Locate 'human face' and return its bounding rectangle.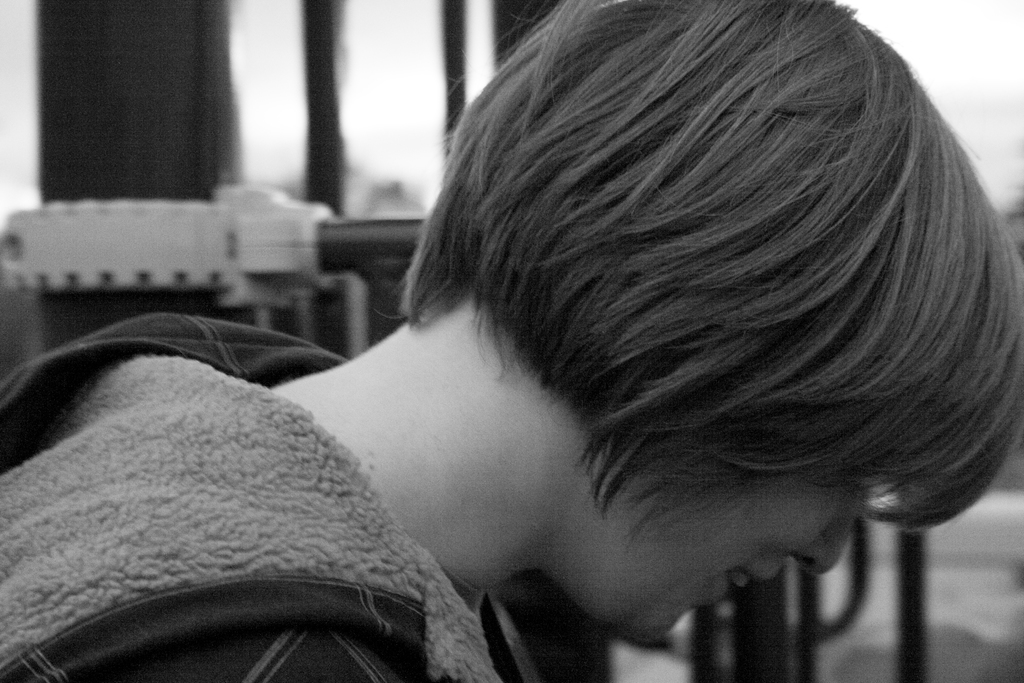
(left=596, top=464, right=897, bottom=653).
